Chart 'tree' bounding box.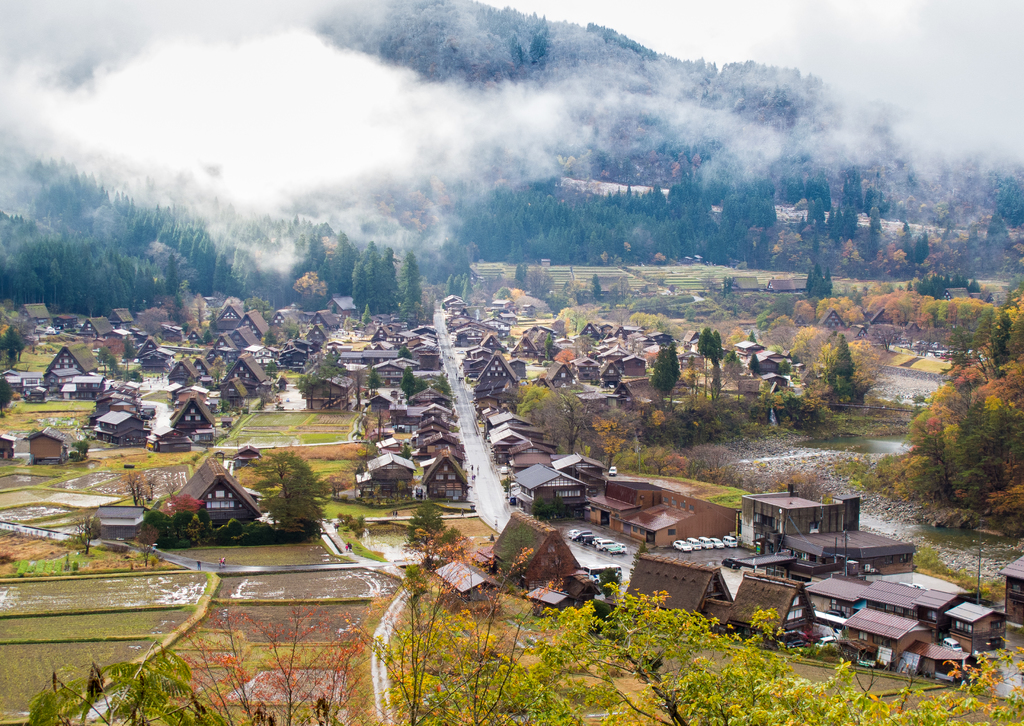
Charted: [x1=422, y1=530, x2=474, y2=570].
